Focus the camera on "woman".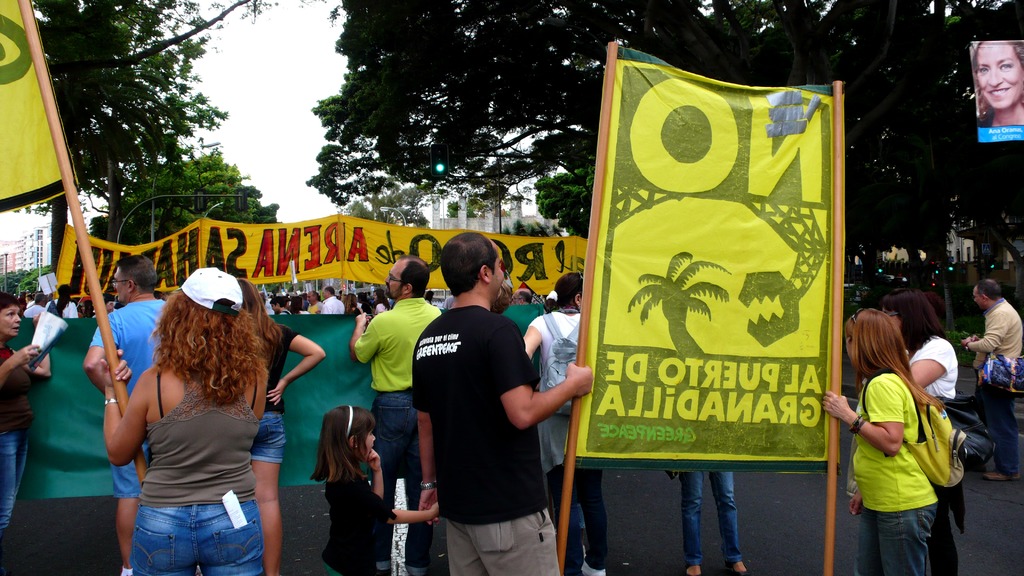
Focus region: 971, 39, 1023, 132.
